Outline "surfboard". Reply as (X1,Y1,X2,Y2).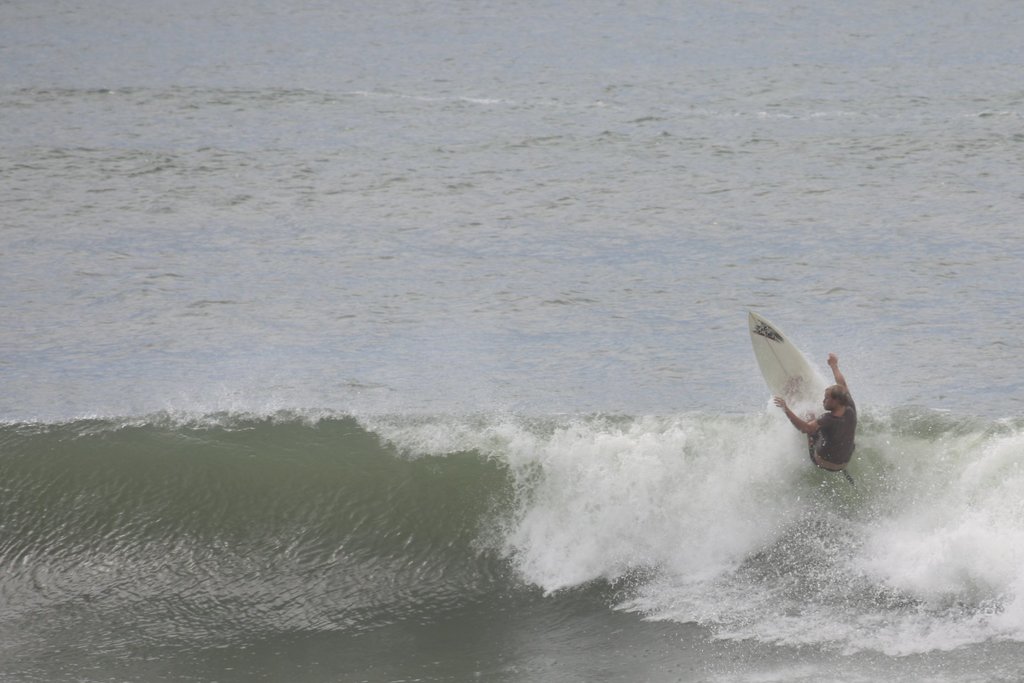
(747,309,829,423).
